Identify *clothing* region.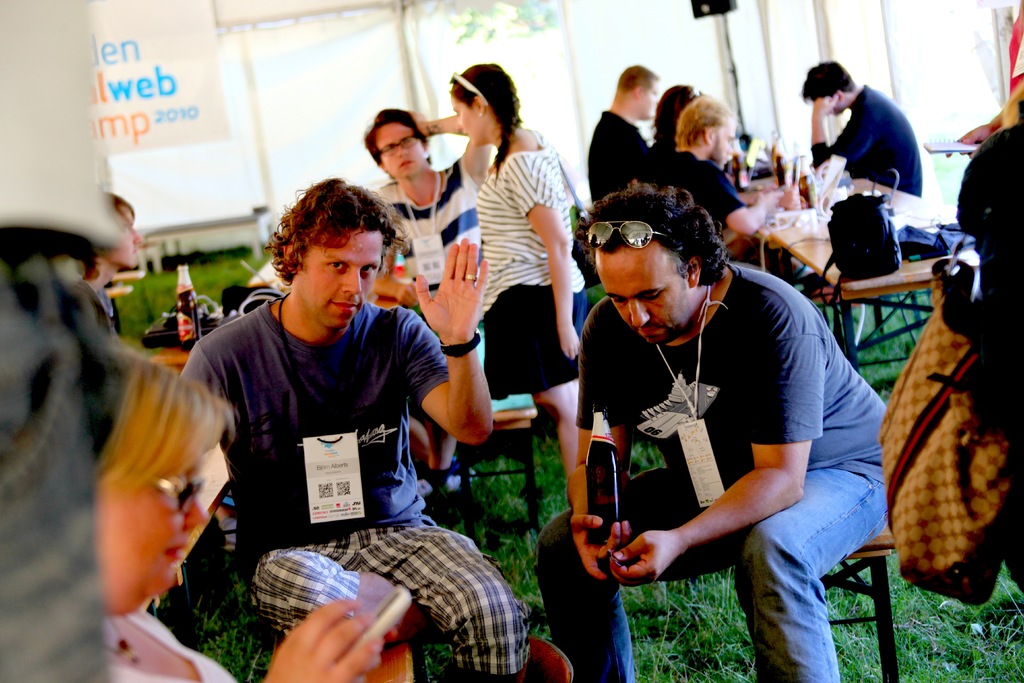
Region: bbox=(810, 92, 925, 202).
